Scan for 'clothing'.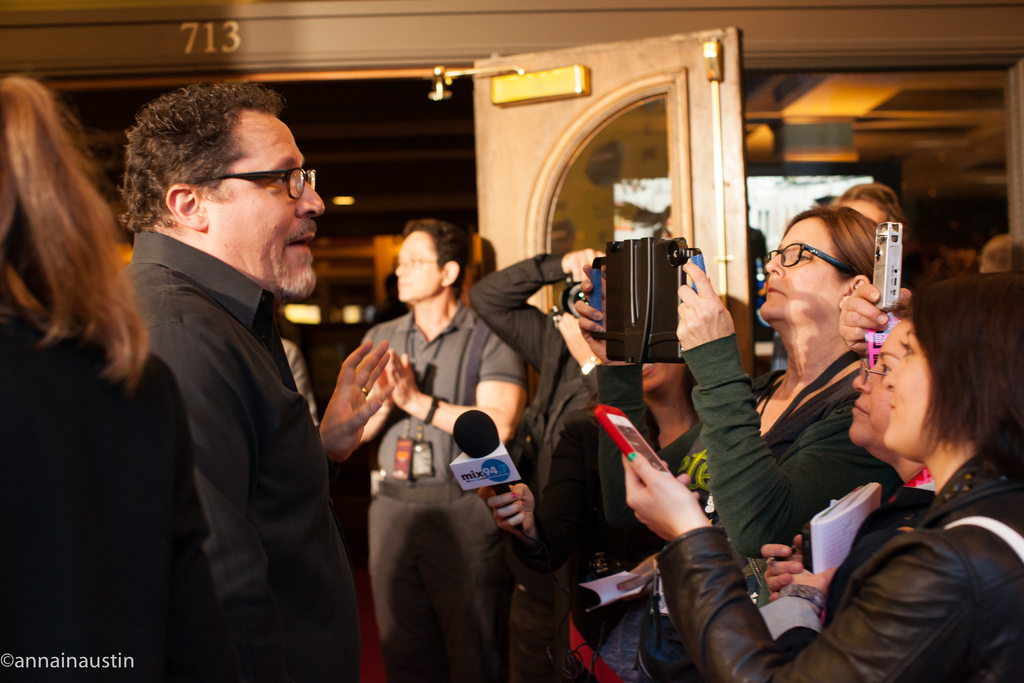
Scan result: x1=118 y1=134 x2=360 y2=682.
